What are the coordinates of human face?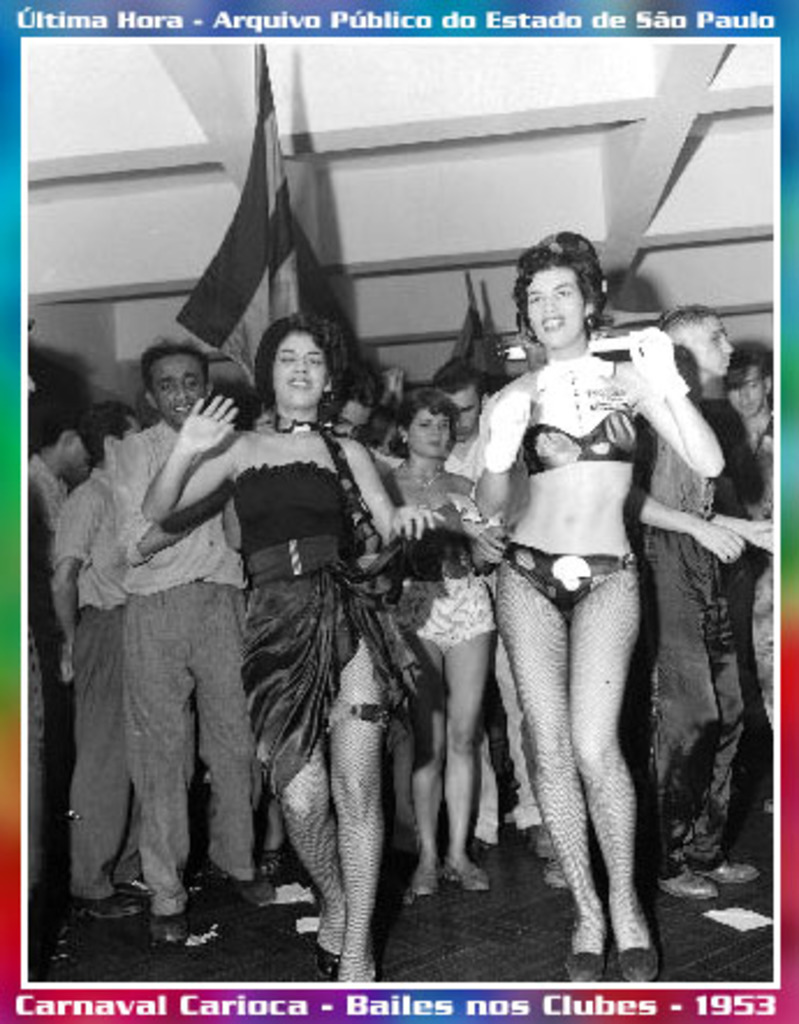
(730, 371, 762, 415).
